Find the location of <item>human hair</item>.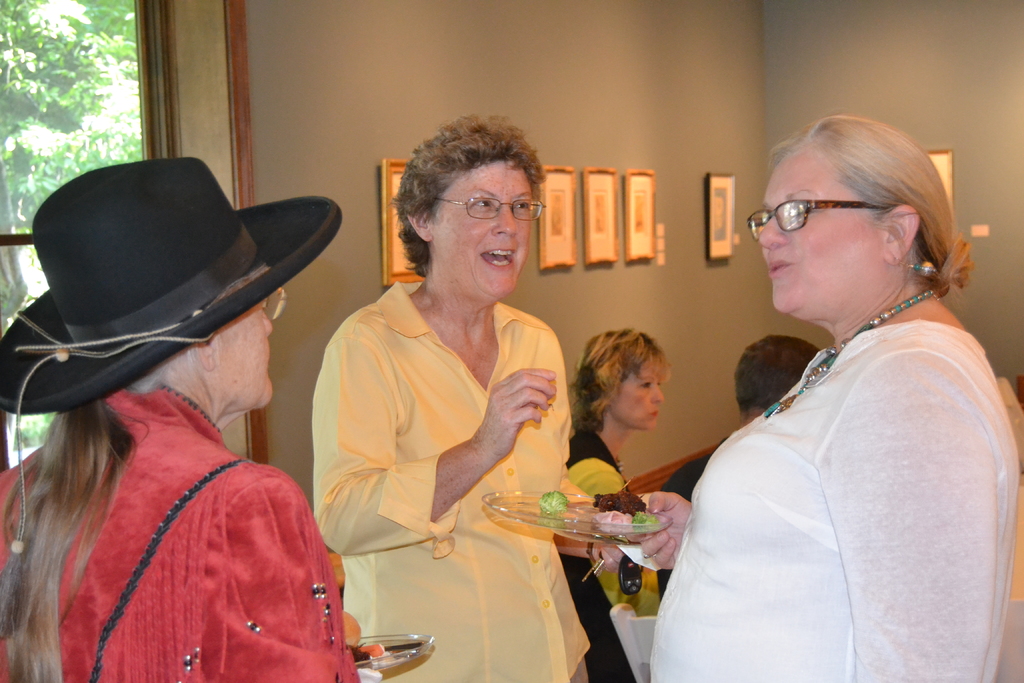
Location: x1=773 y1=110 x2=979 y2=300.
